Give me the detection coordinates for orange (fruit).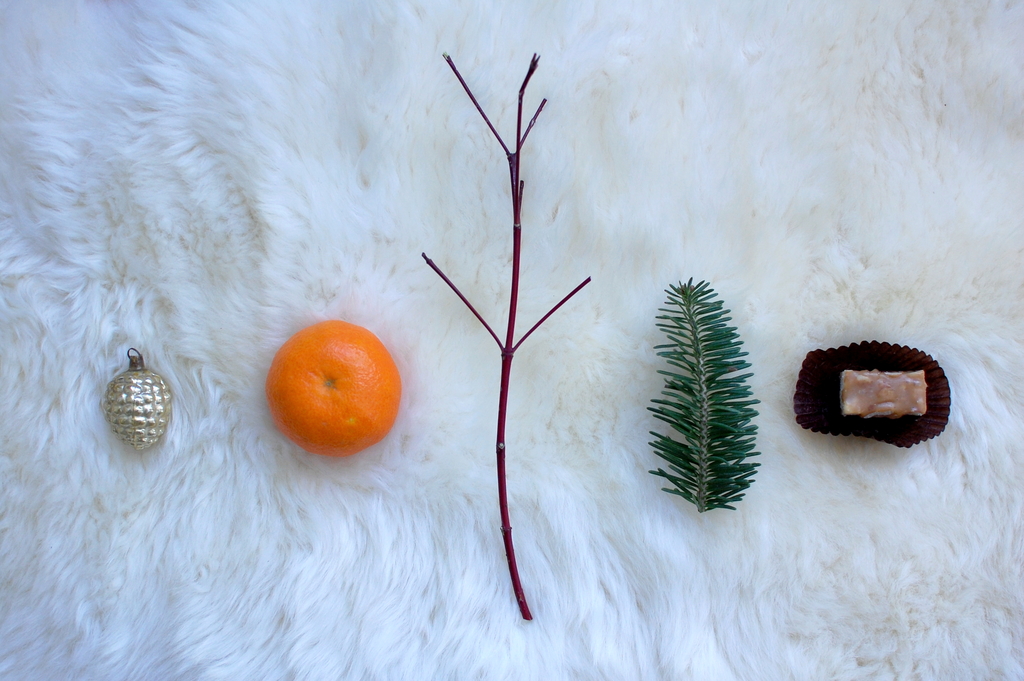
select_region(259, 316, 399, 446).
